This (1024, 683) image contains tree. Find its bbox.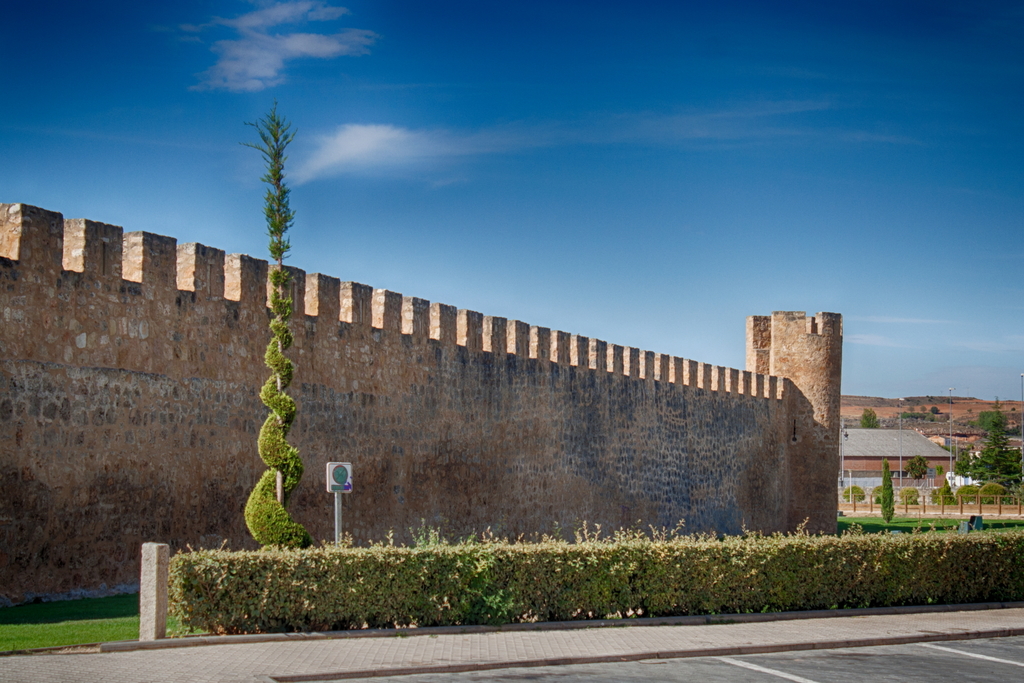
bbox=(878, 452, 898, 535).
